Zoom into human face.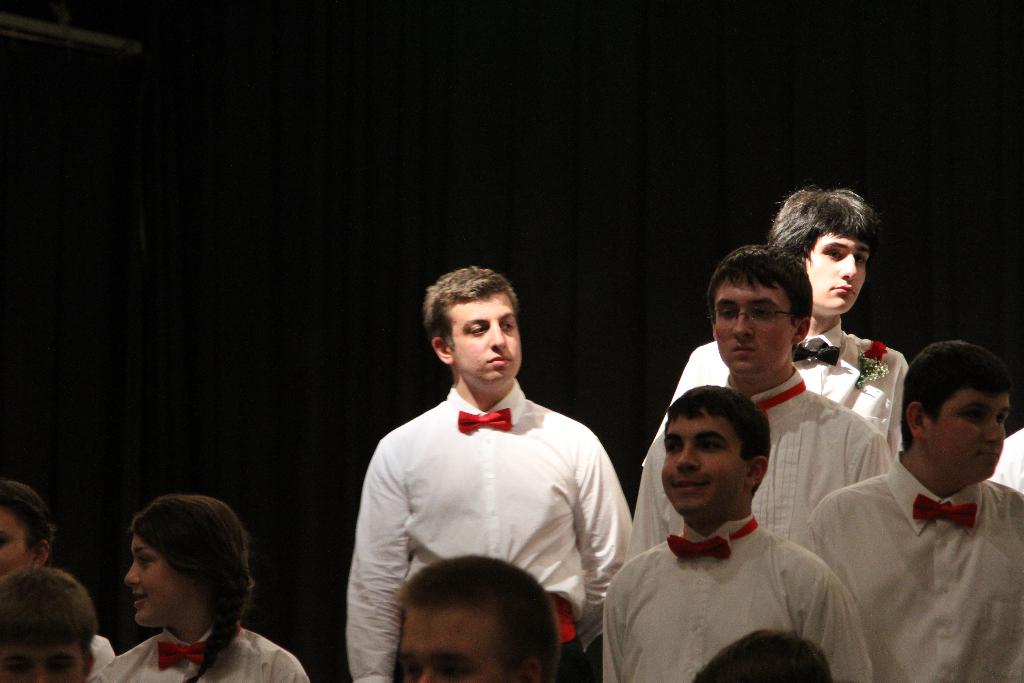
Zoom target: 804/232/874/313.
